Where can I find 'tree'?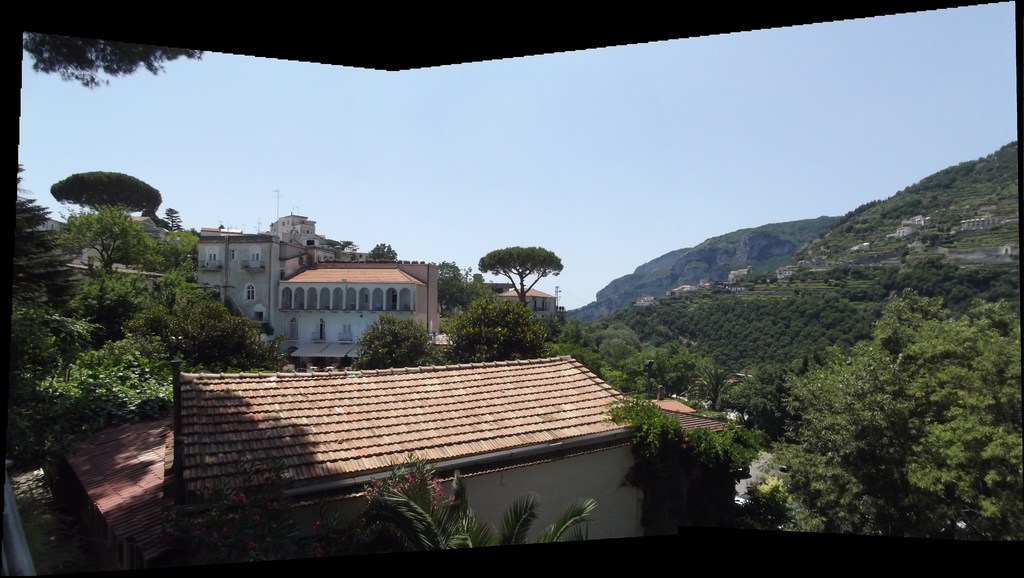
You can find it at l=556, t=320, r=593, b=341.
